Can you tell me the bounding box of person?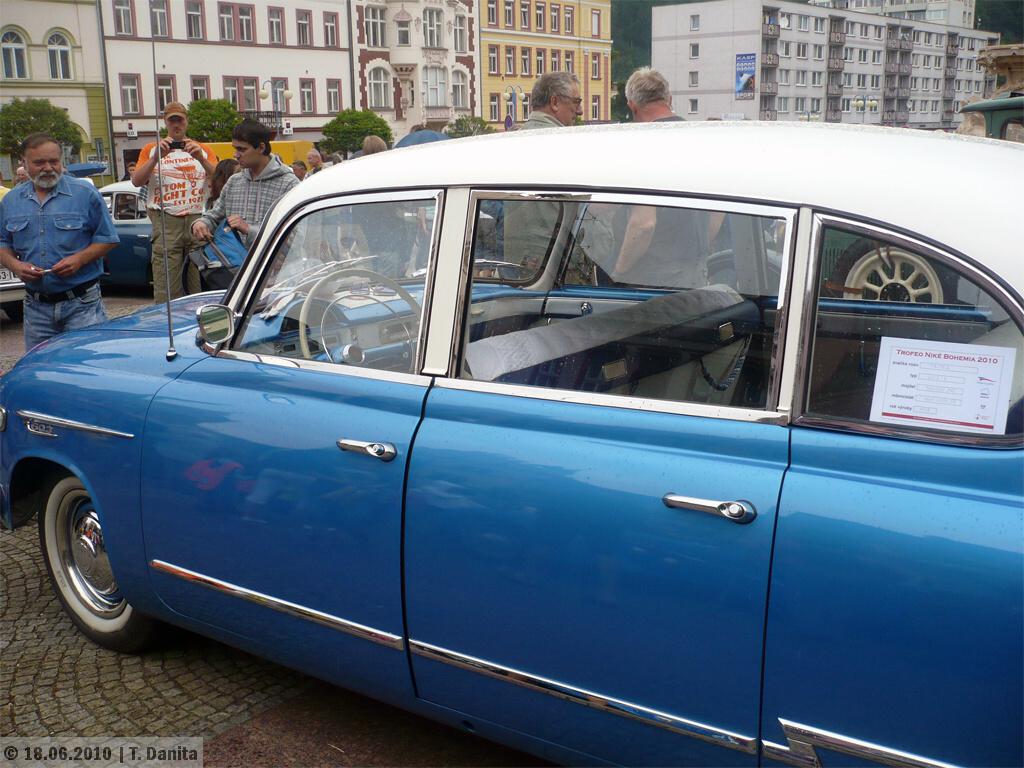
[364,134,388,152].
